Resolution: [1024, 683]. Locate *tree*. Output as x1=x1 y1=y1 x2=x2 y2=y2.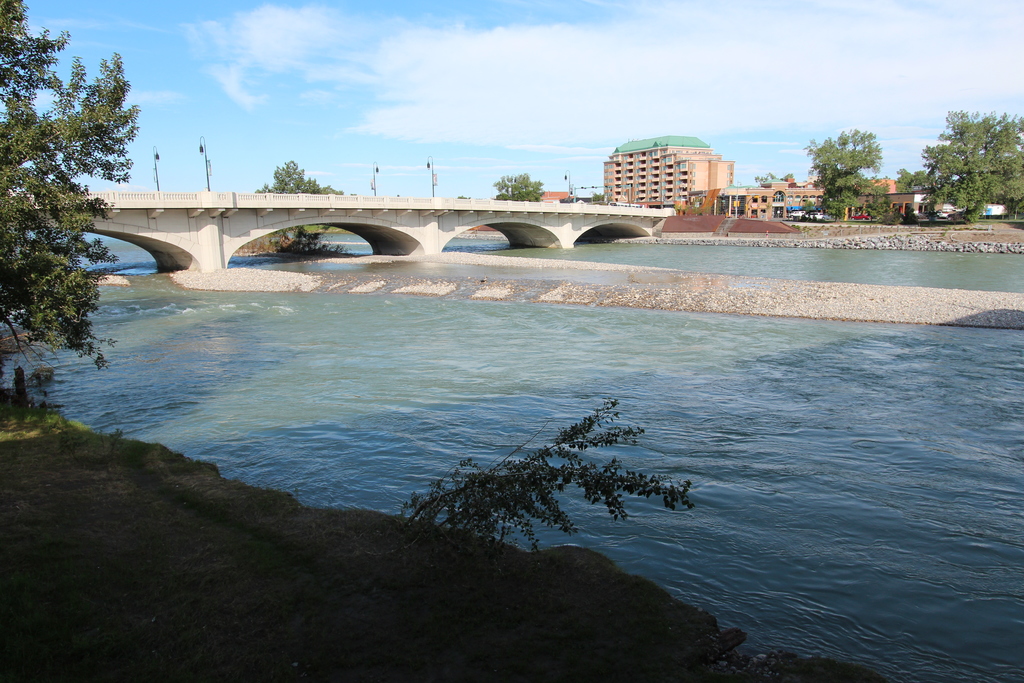
x1=490 y1=167 x2=545 y2=201.
